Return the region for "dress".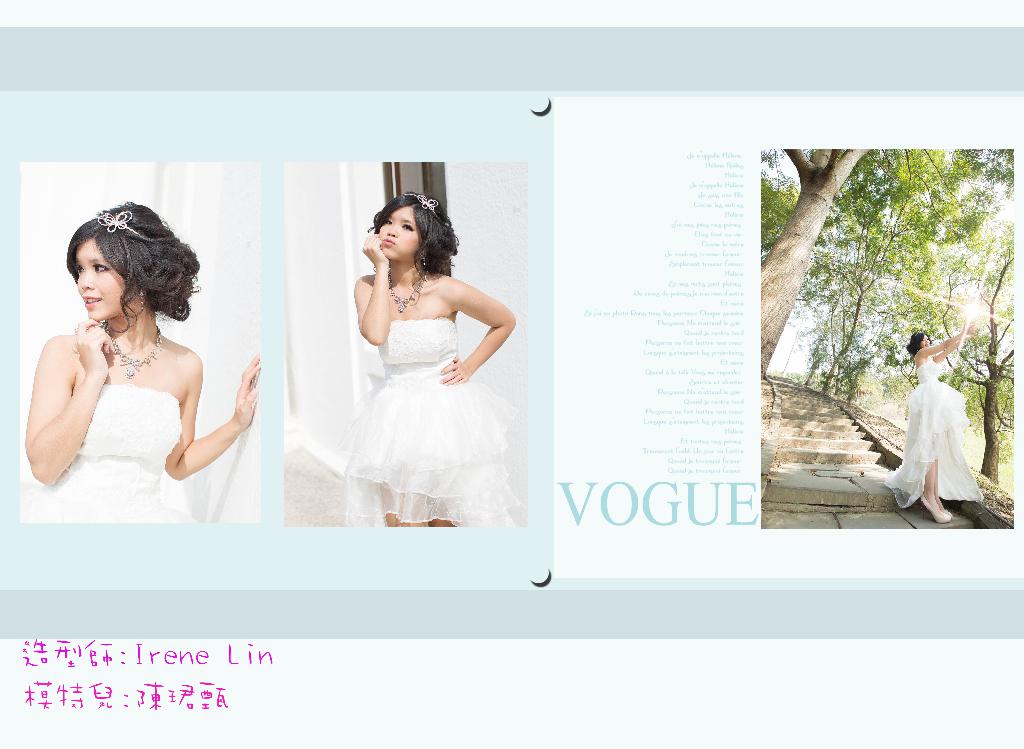
<region>15, 382, 199, 524</region>.
